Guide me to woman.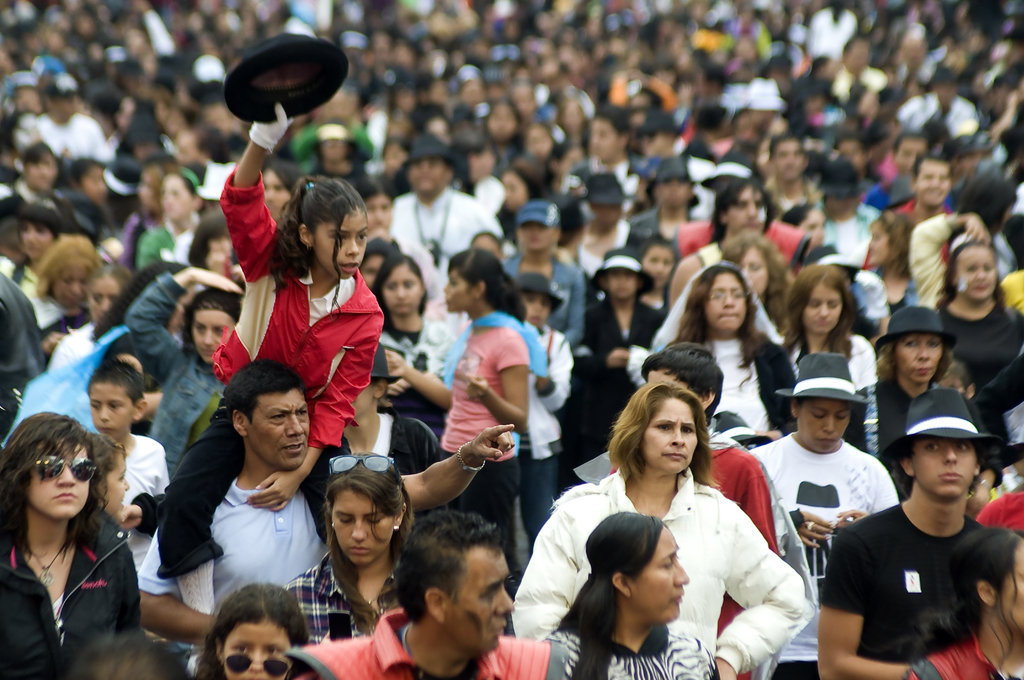
Guidance: (0, 406, 136, 670).
